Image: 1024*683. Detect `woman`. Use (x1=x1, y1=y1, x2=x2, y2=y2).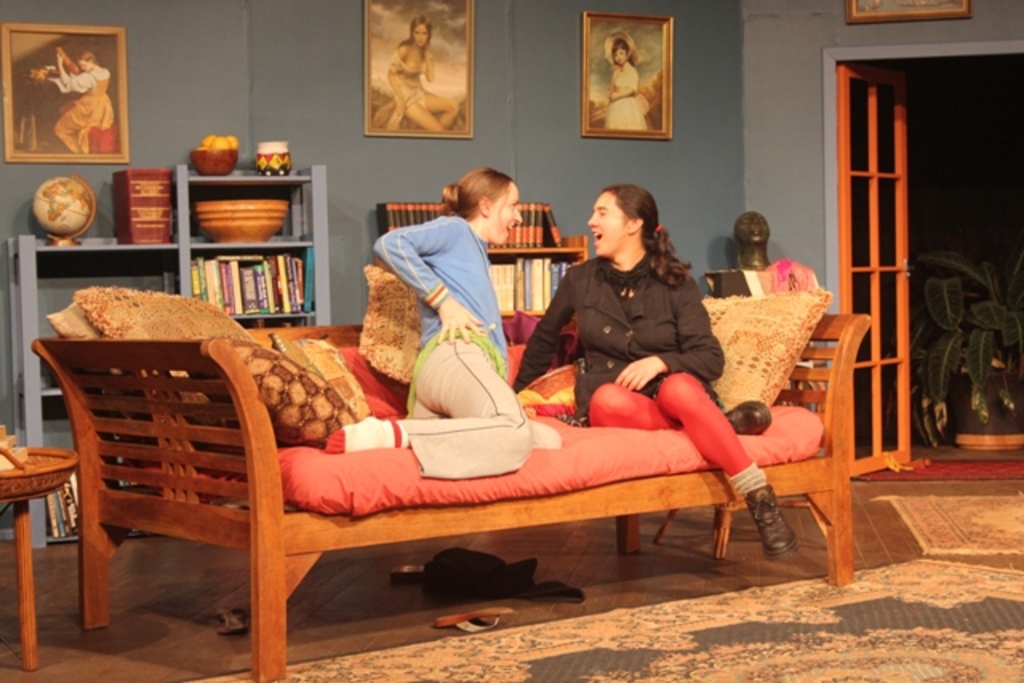
(x1=43, y1=51, x2=115, y2=150).
